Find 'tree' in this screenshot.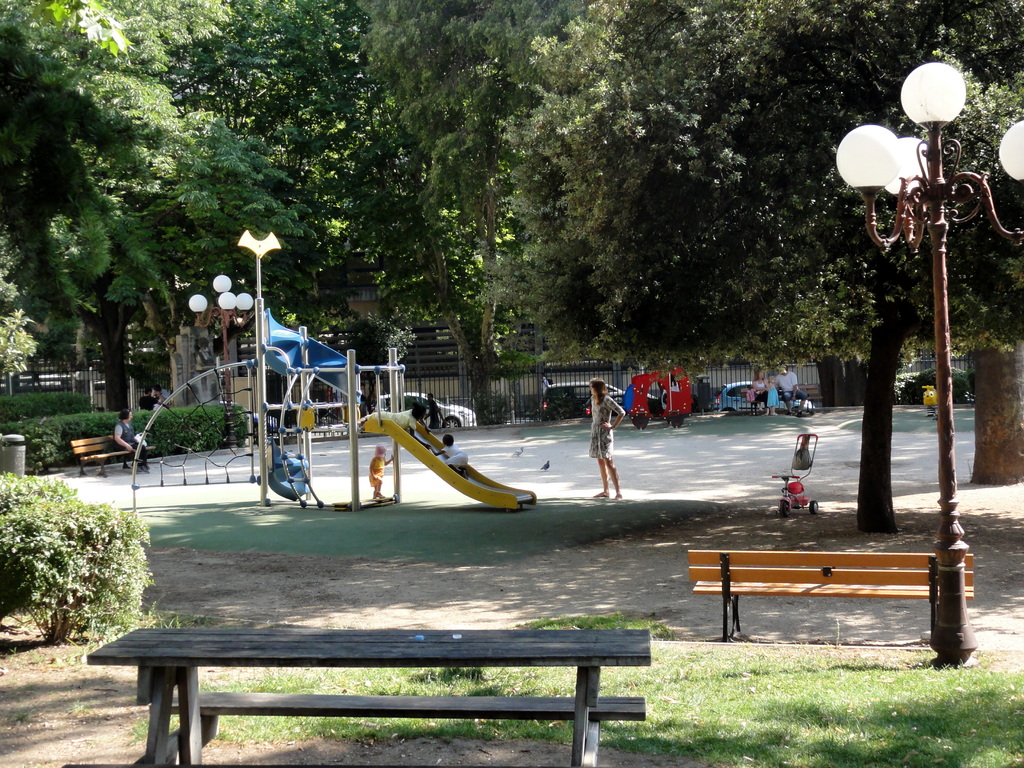
The bounding box for 'tree' is (0,0,303,458).
